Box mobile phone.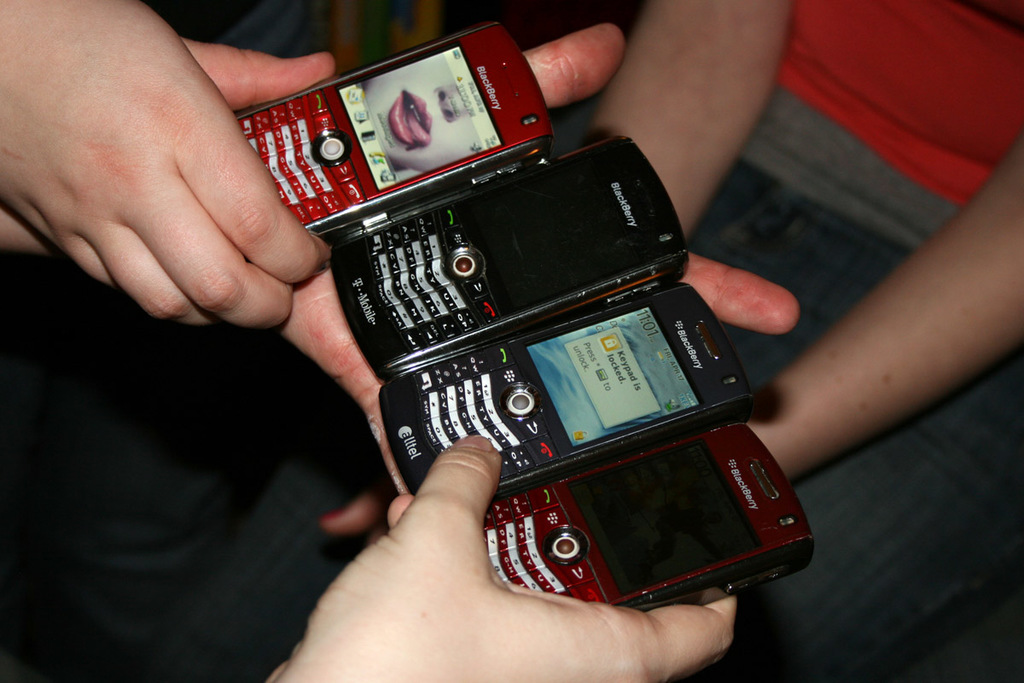
232, 20, 561, 241.
